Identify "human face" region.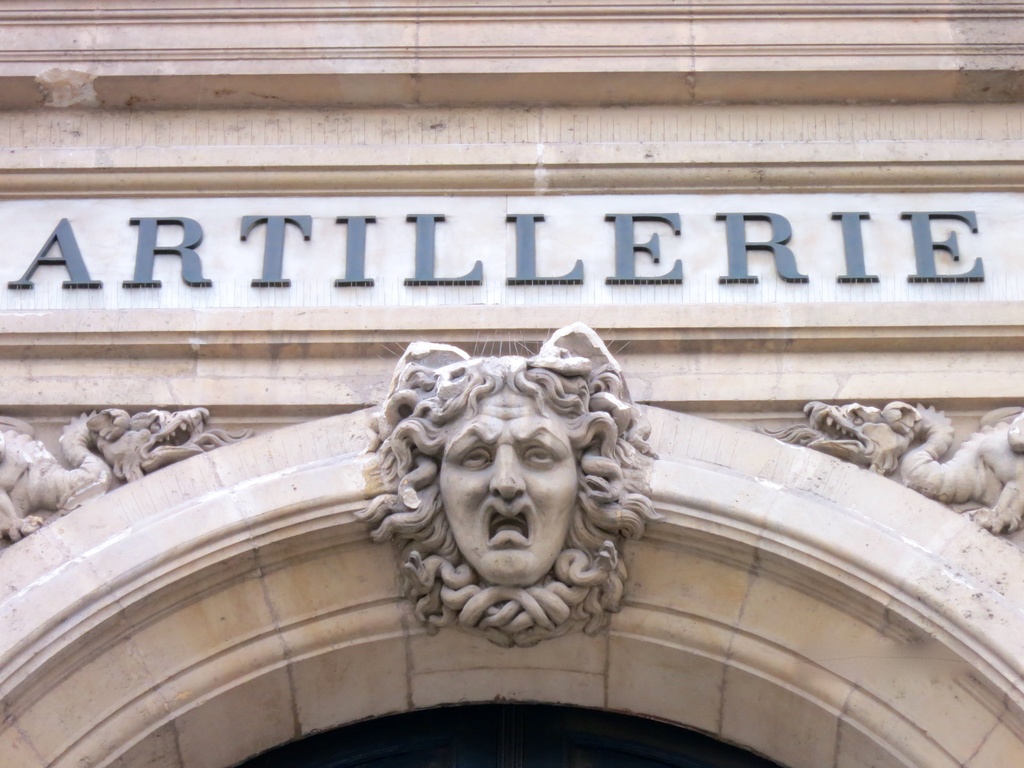
Region: [433, 379, 581, 589].
